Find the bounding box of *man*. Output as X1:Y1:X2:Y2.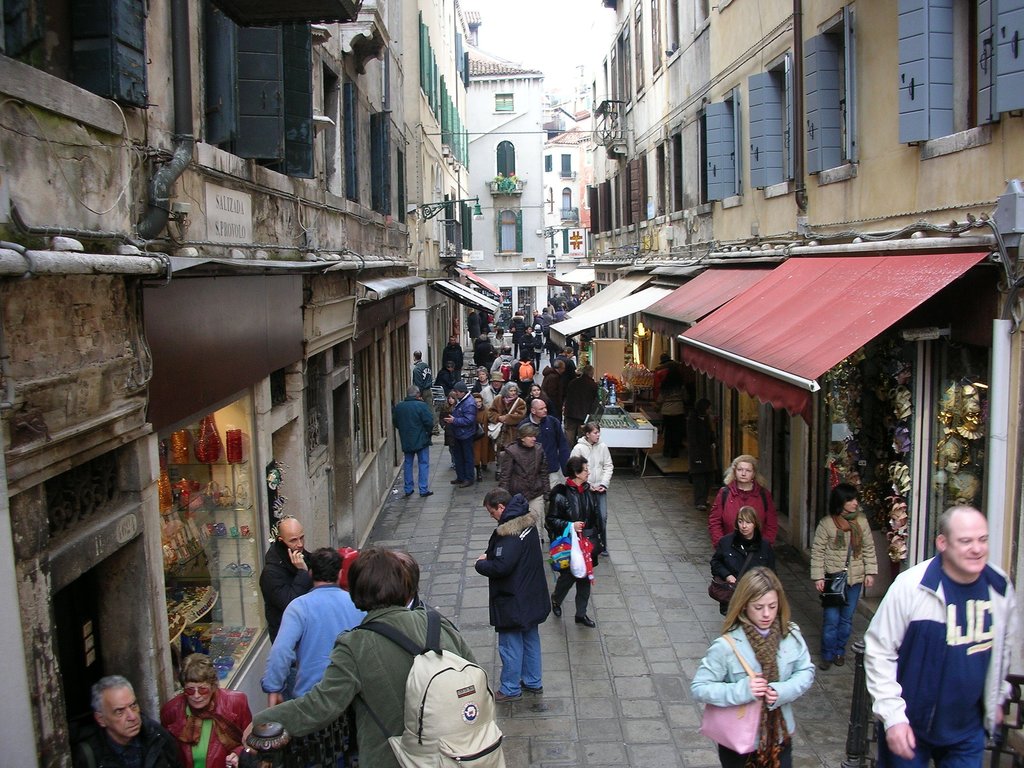
532:307:543:324.
